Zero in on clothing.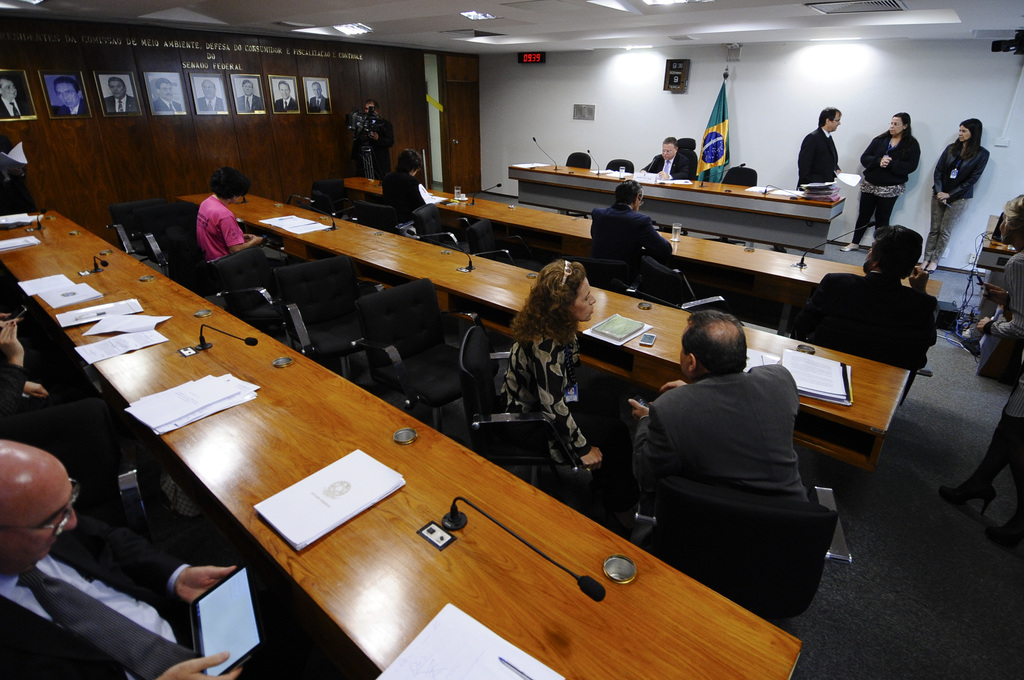
Zeroed in: <region>796, 284, 955, 347</region>.
